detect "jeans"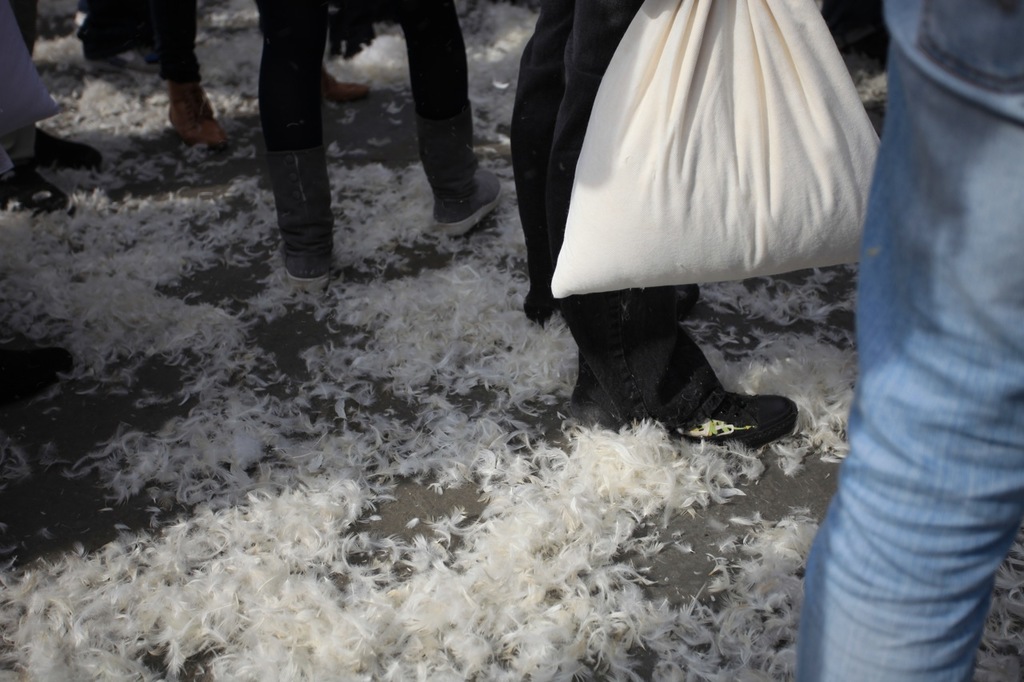
BBox(808, 5, 1013, 681)
